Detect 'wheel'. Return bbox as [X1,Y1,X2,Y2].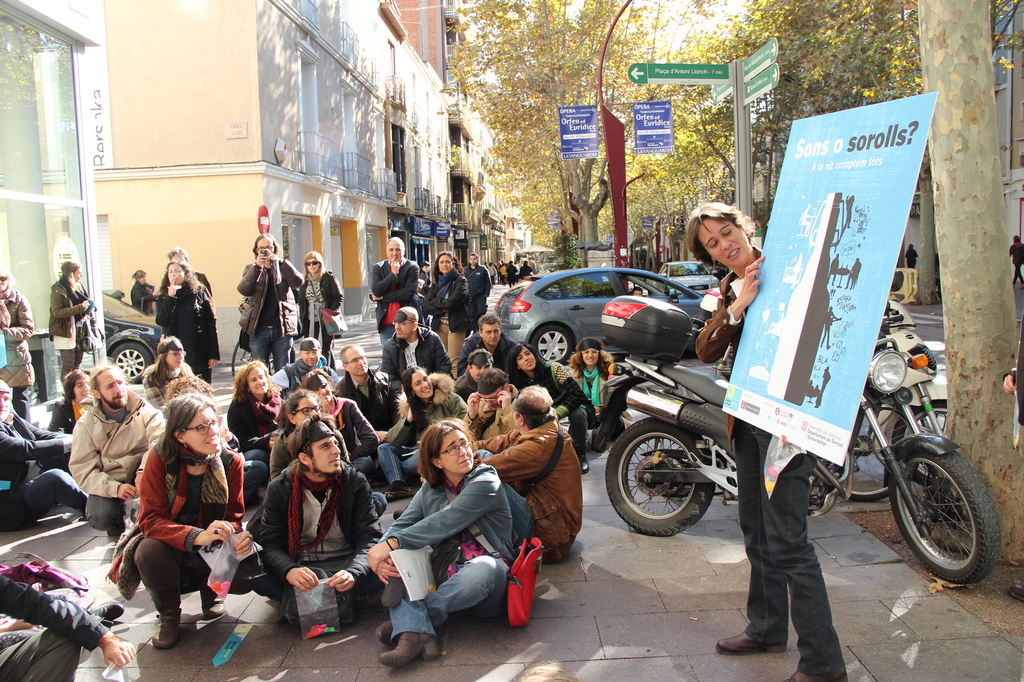
[837,409,886,505].
